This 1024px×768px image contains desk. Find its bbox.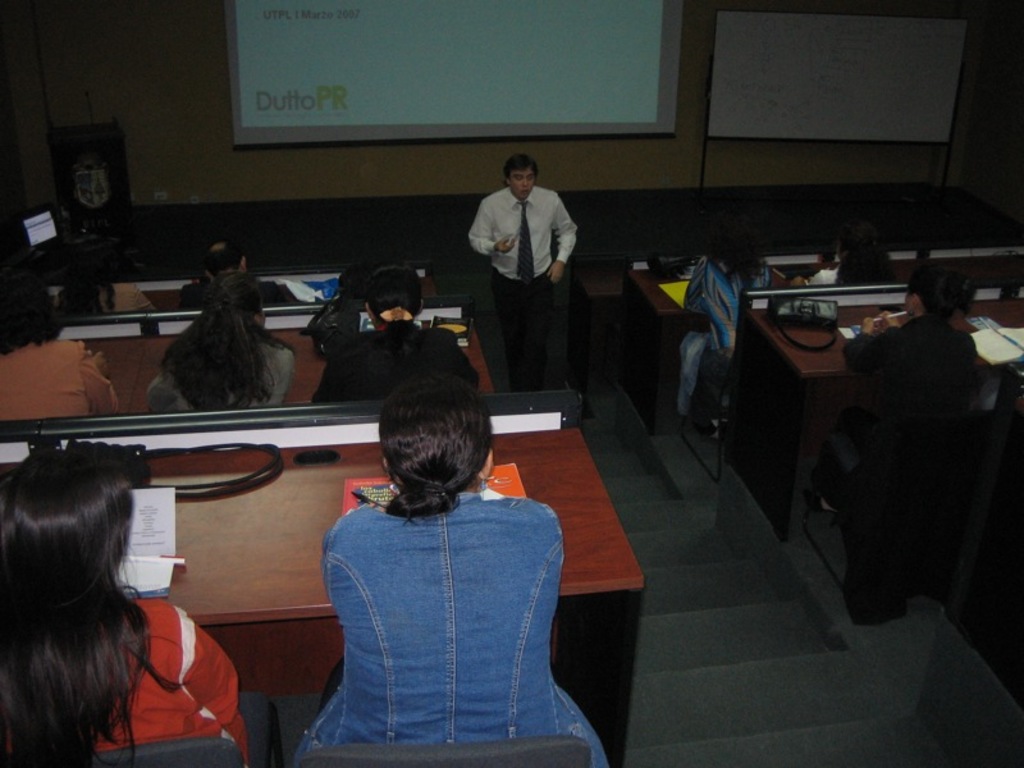
[0,424,646,767].
